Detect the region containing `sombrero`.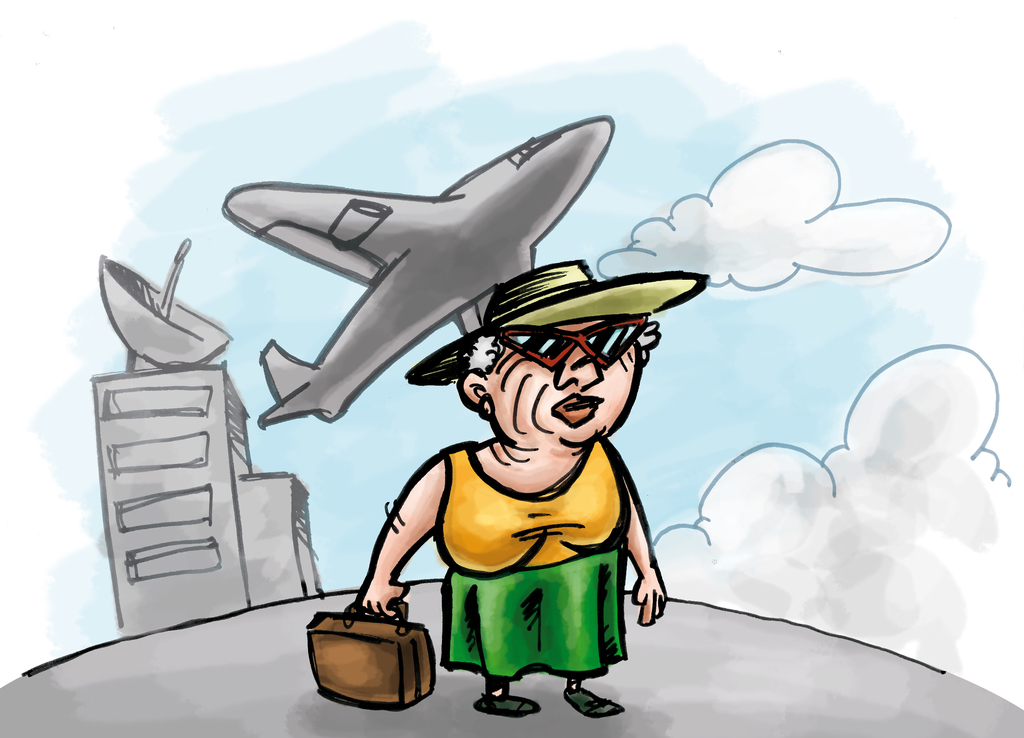
box=[402, 256, 709, 388].
